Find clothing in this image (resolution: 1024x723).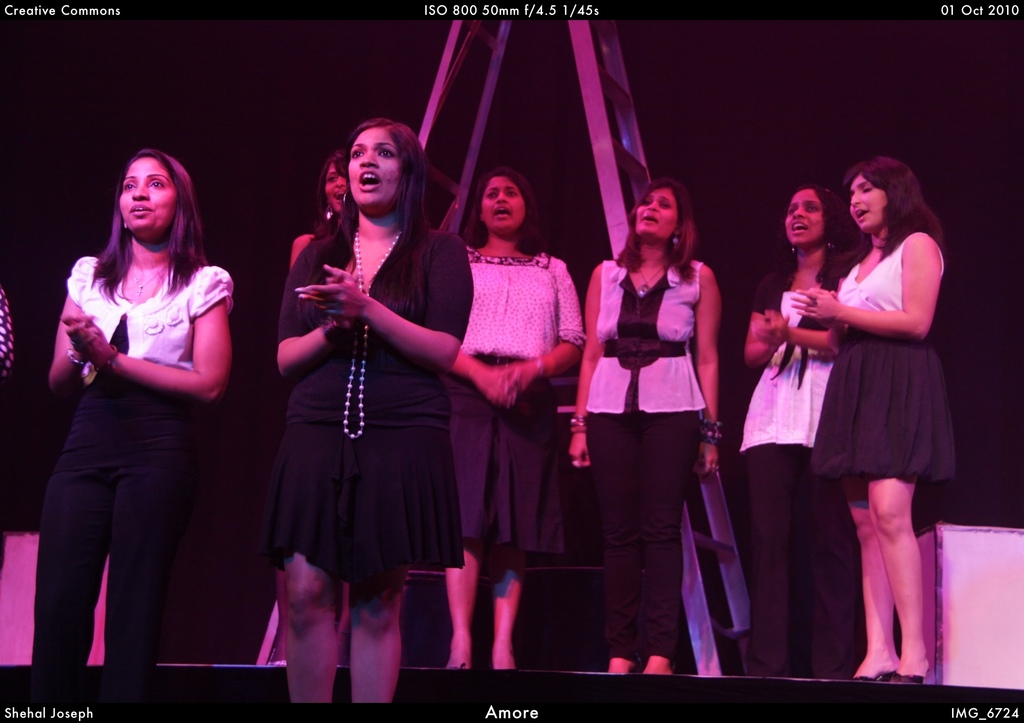
bbox=[735, 293, 829, 669].
